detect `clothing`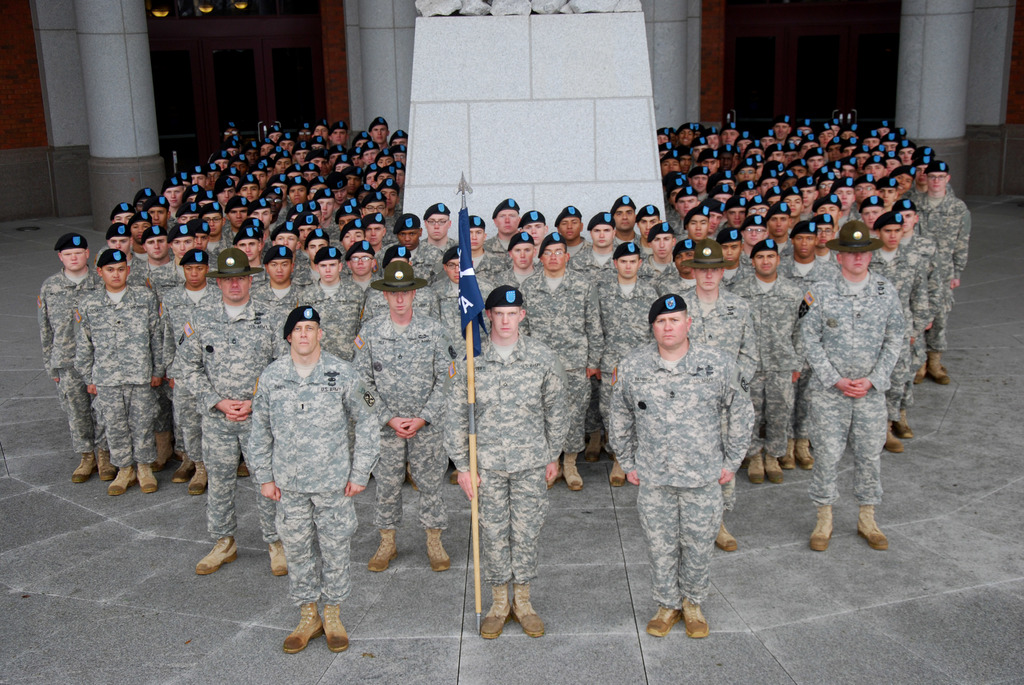
box=[567, 233, 587, 258]
